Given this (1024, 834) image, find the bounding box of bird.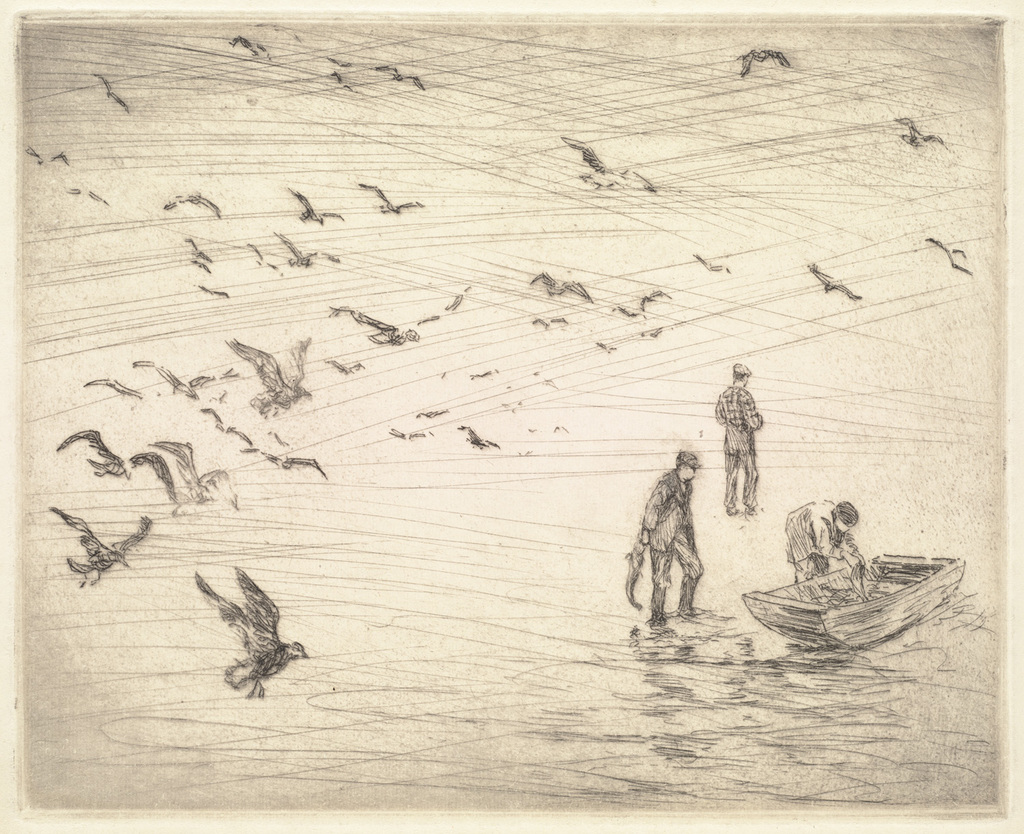
box=[530, 311, 566, 339].
